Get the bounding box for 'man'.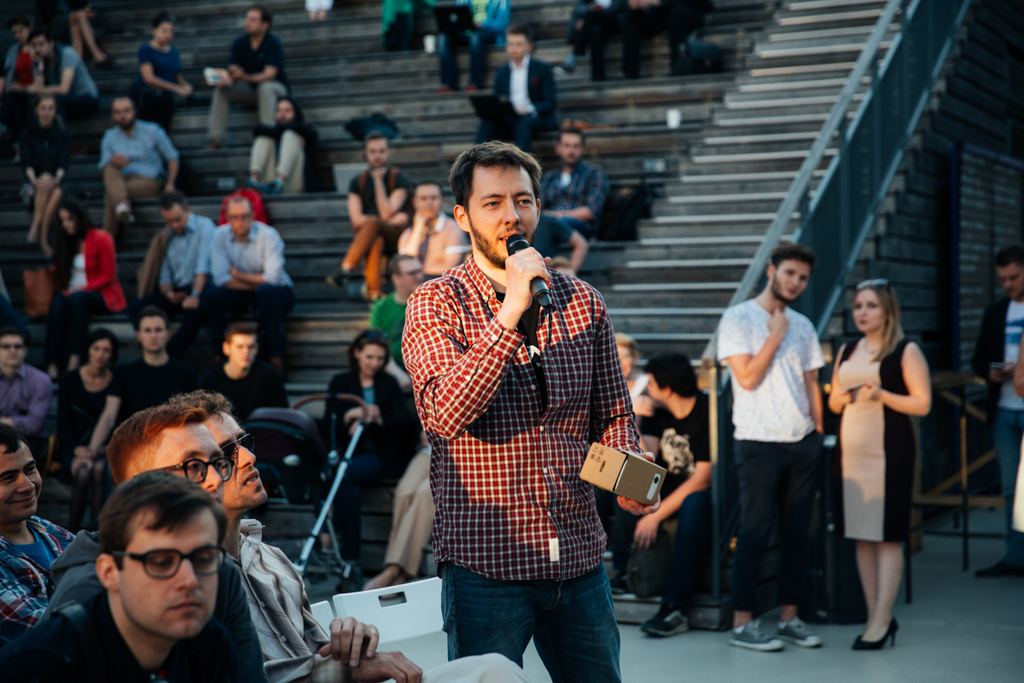
BBox(539, 128, 605, 233).
